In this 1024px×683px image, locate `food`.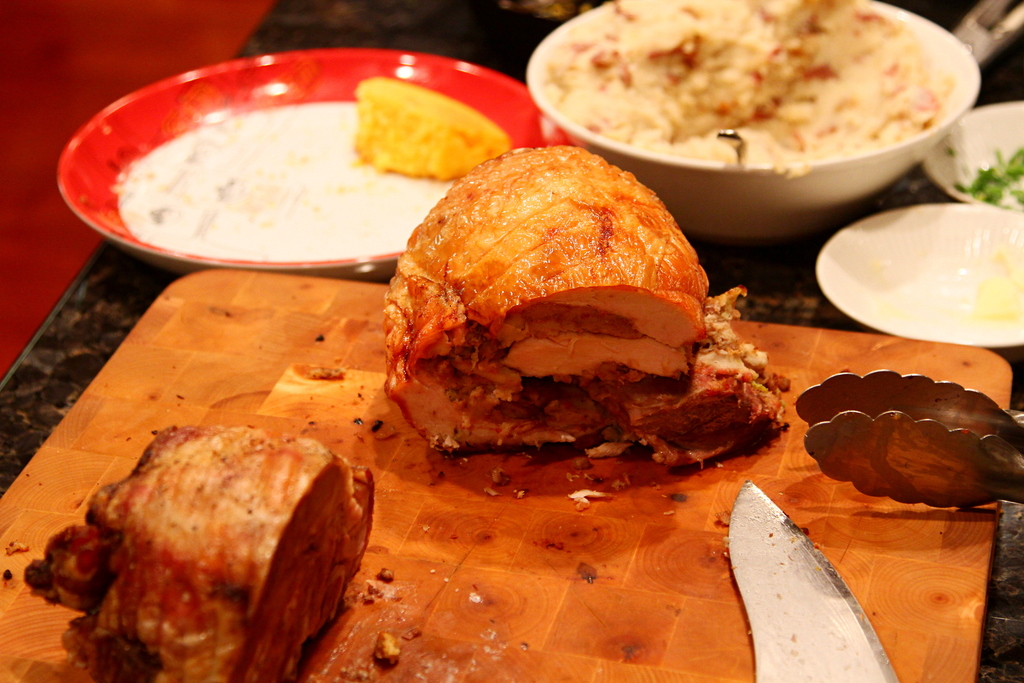
Bounding box: box=[350, 73, 506, 179].
